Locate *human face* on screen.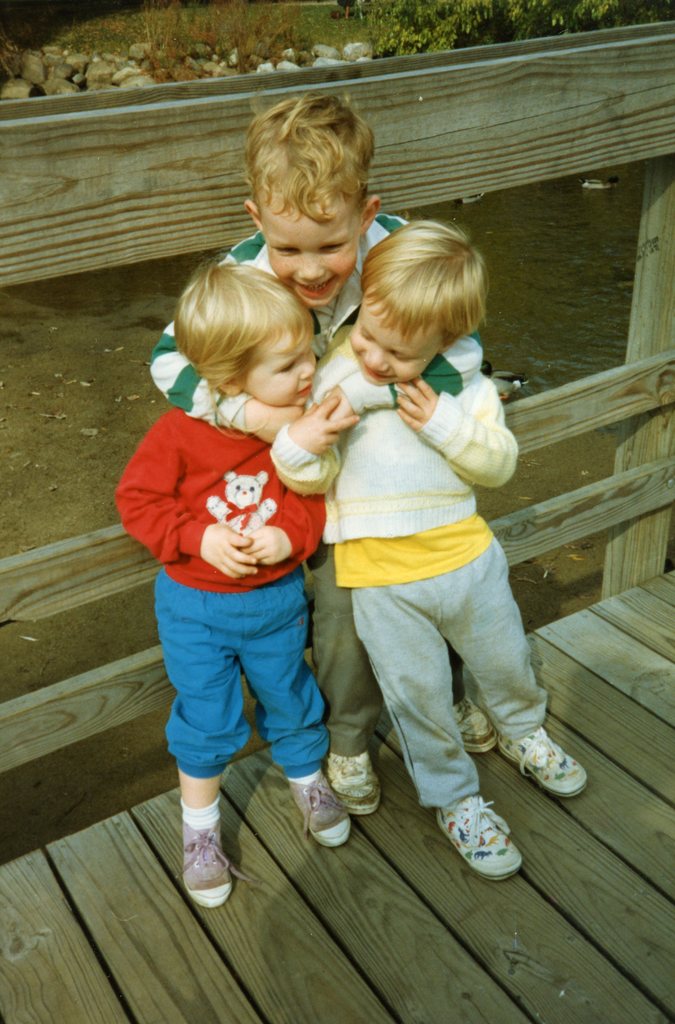
On screen at 248,308,314,408.
